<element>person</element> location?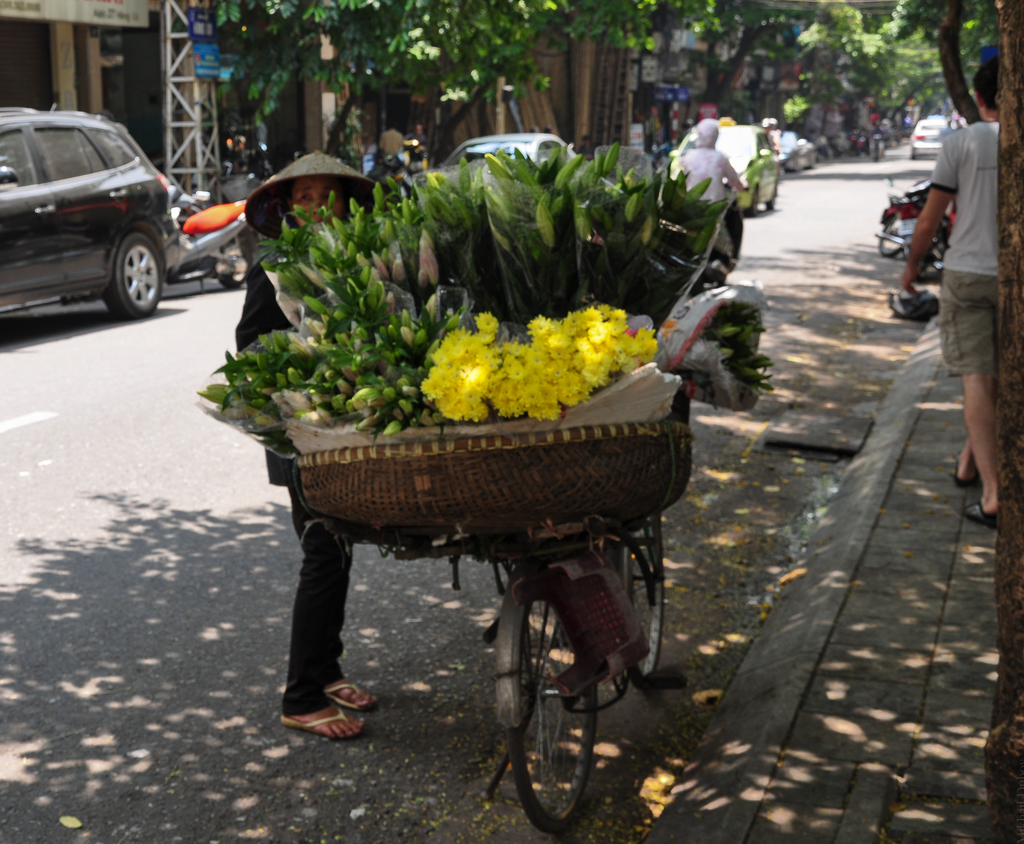
region(234, 149, 384, 742)
